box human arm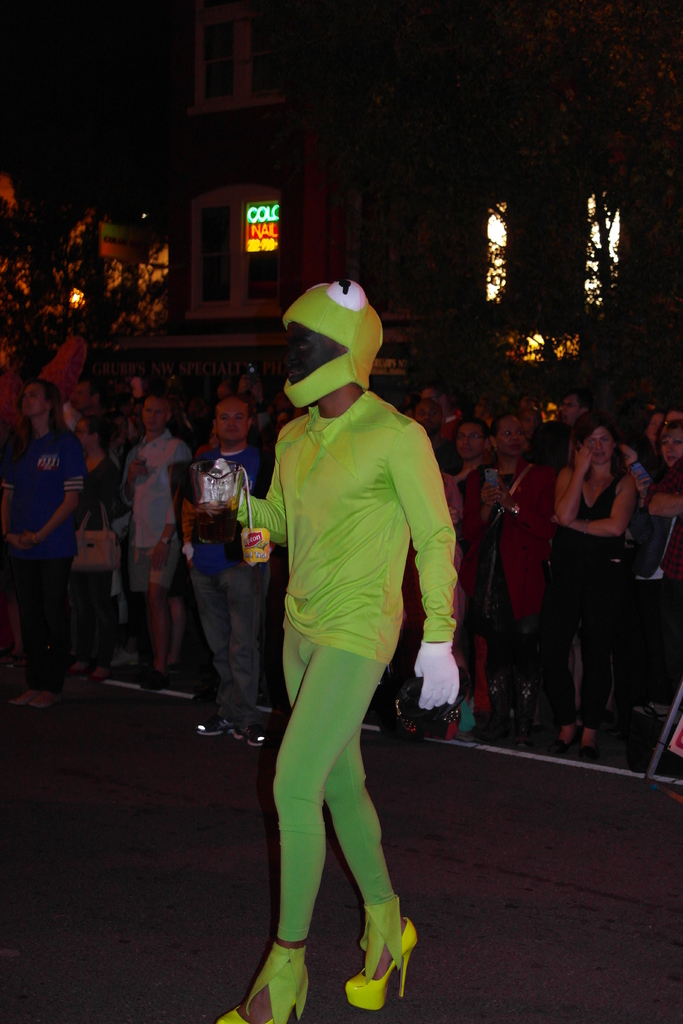
crop(568, 470, 652, 544)
